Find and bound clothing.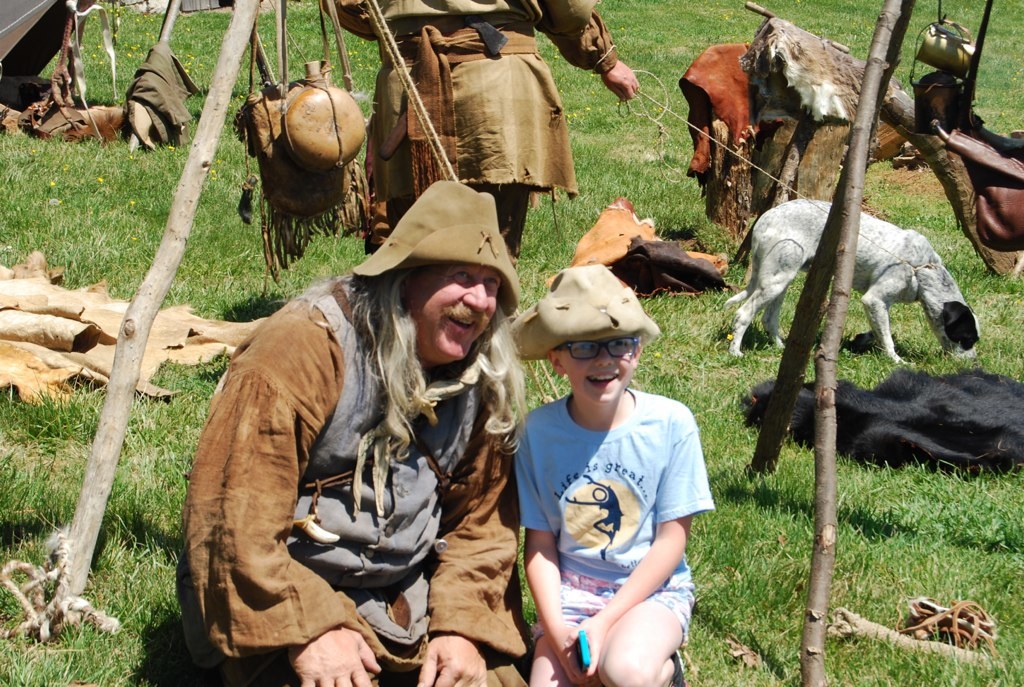
Bound: select_region(154, 232, 543, 669).
